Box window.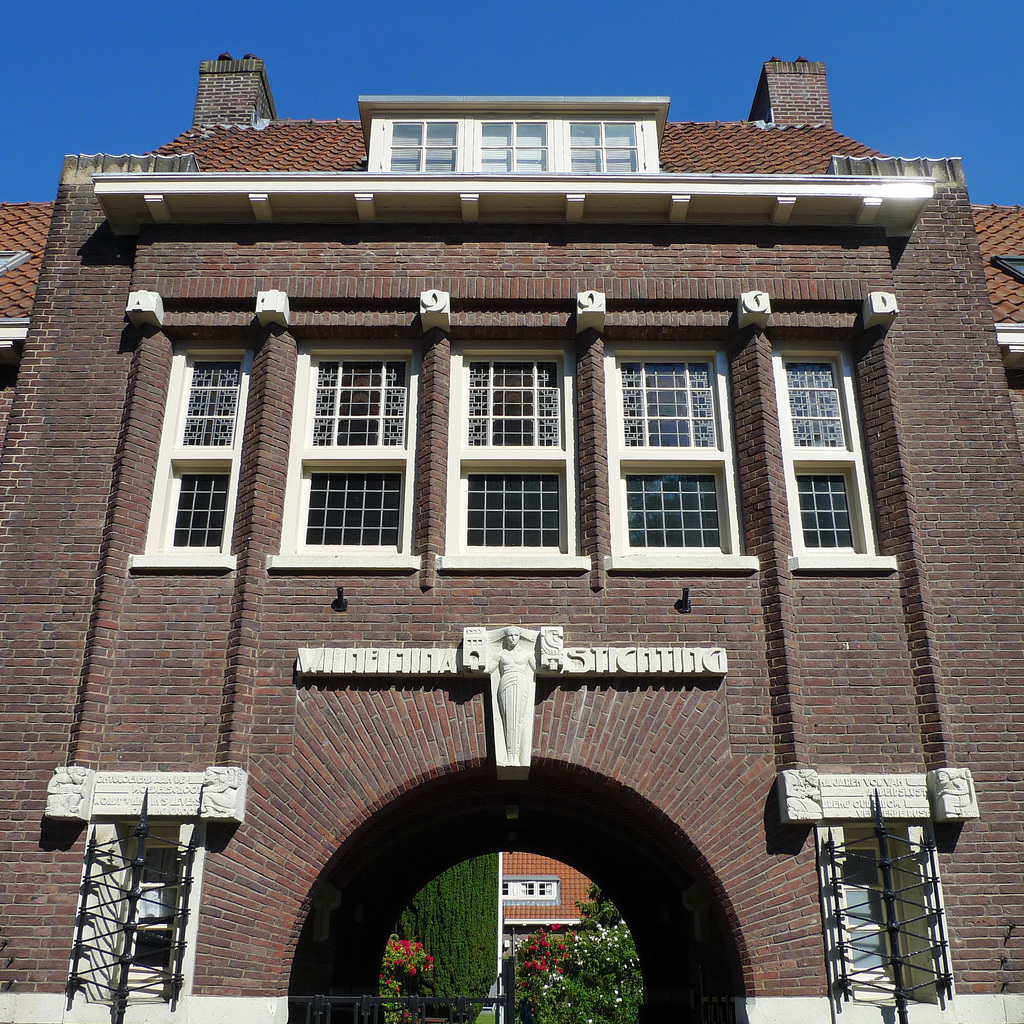
x1=557 y1=118 x2=639 y2=177.
